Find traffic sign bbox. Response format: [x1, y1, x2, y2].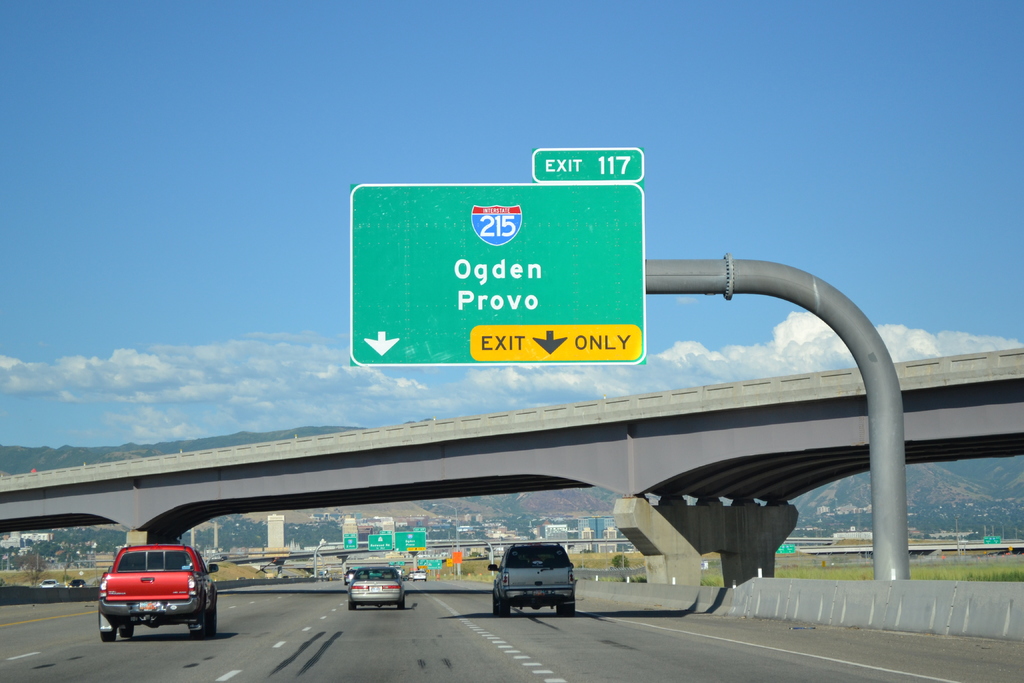
[365, 531, 392, 548].
